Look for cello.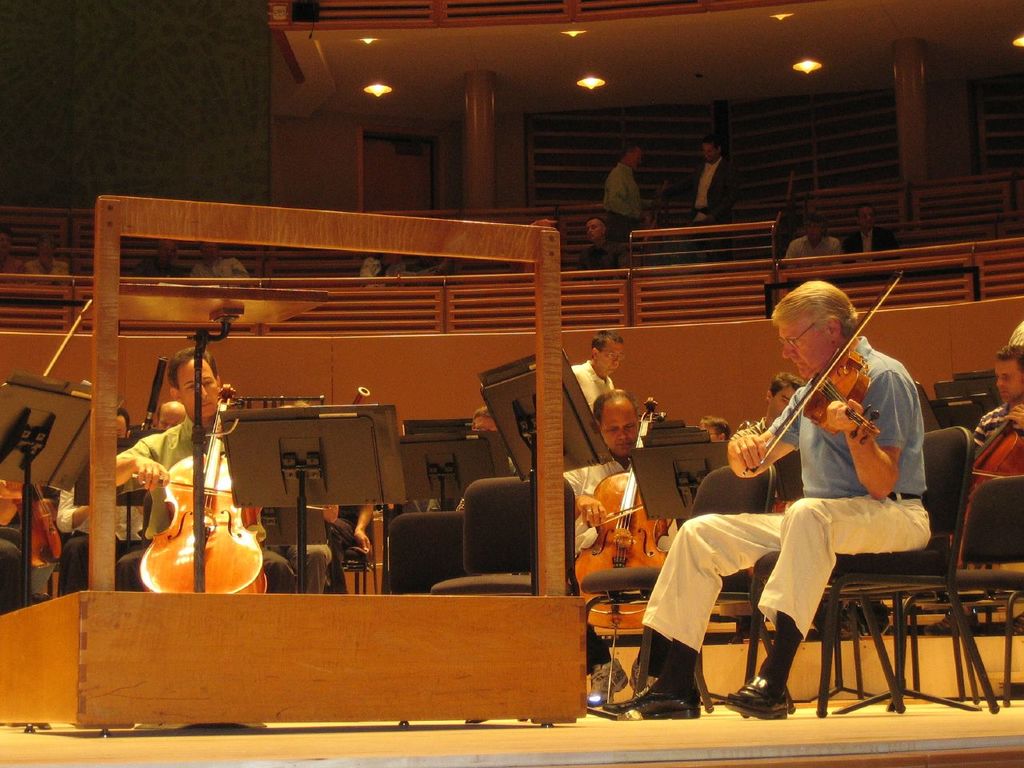
Found: [x1=574, y1=395, x2=666, y2=703].
